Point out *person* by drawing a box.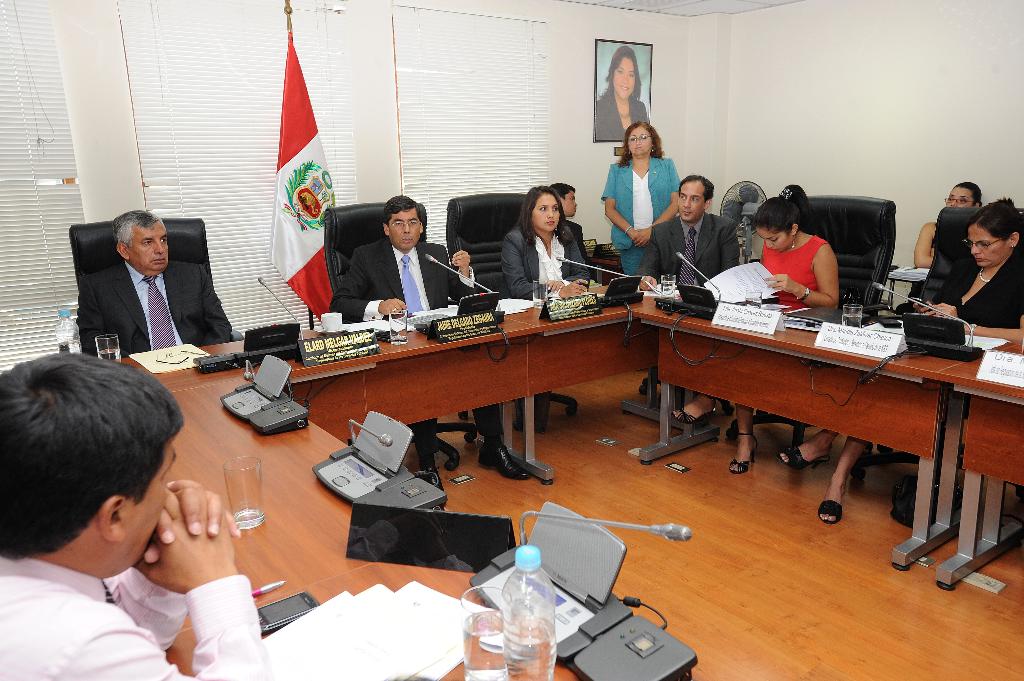
bbox=(502, 182, 600, 308).
